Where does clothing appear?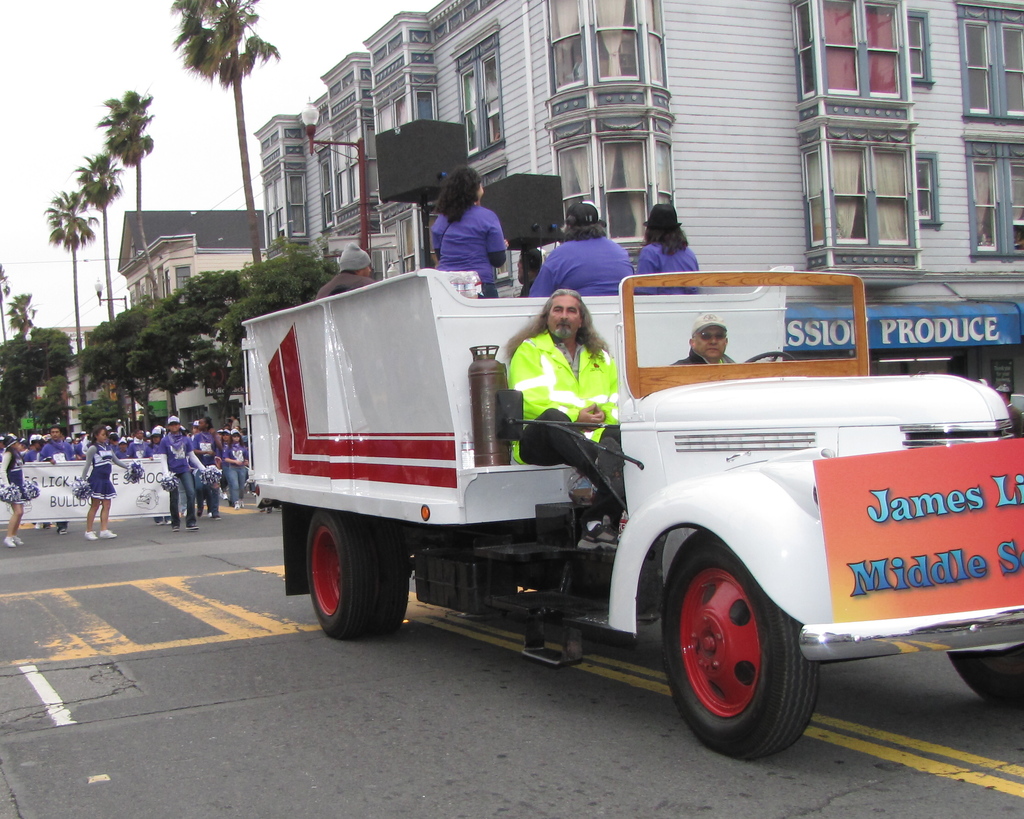
Appears at [x1=0, y1=451, x2=47, y2=502].
